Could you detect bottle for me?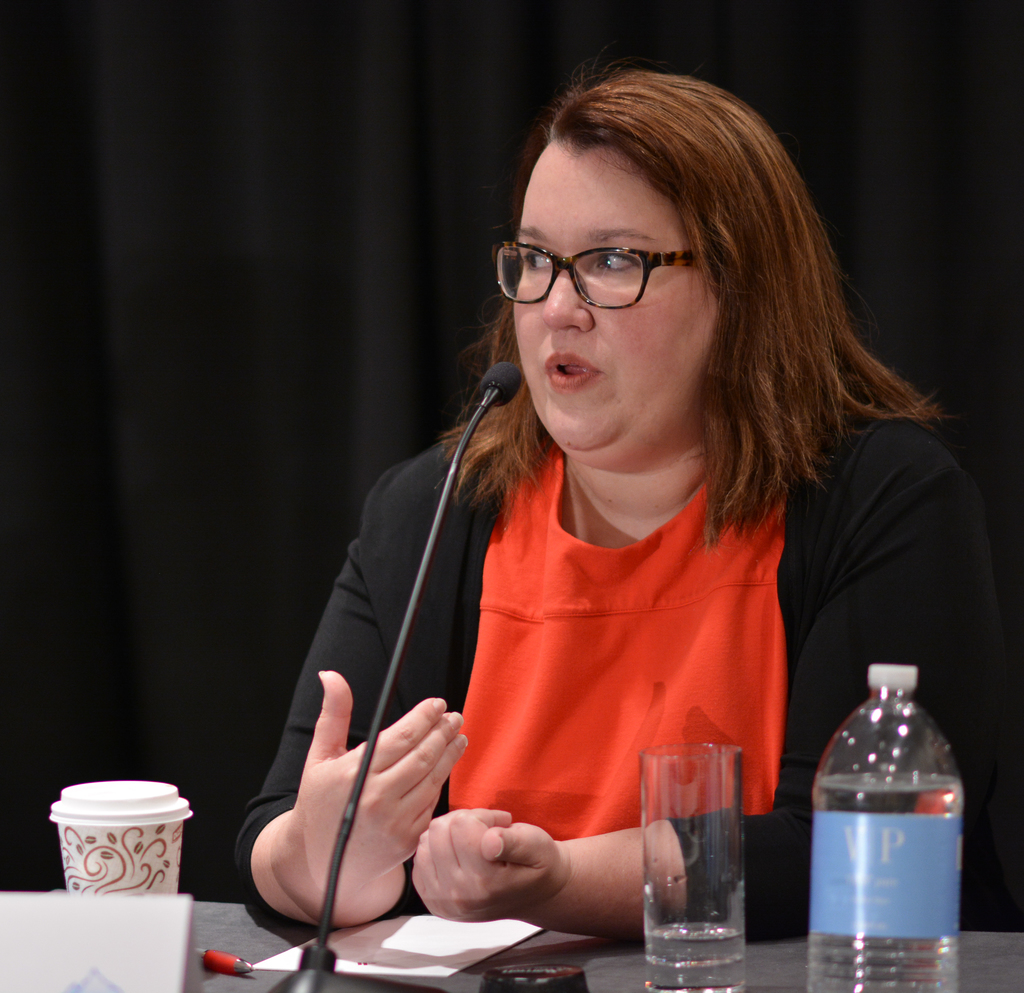
Detection result: (left=810, top=668, right=970, bottom=992).
